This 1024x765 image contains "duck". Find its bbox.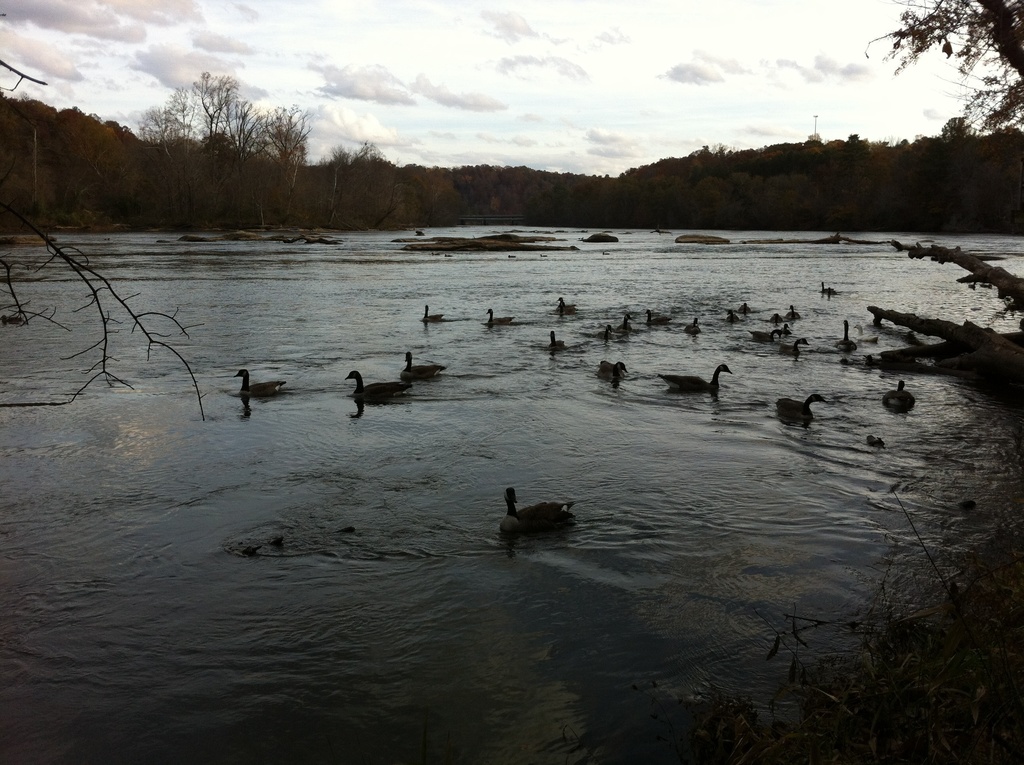
<box>344,371,411,396</box>.
